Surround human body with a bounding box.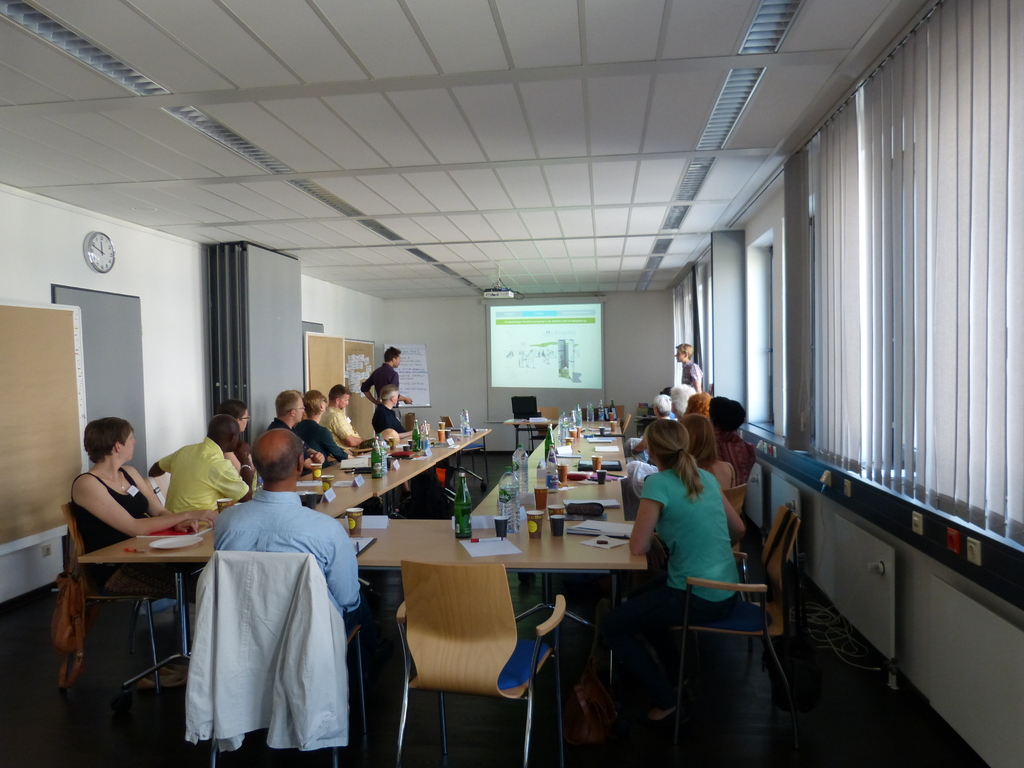
68/463/196/610.
